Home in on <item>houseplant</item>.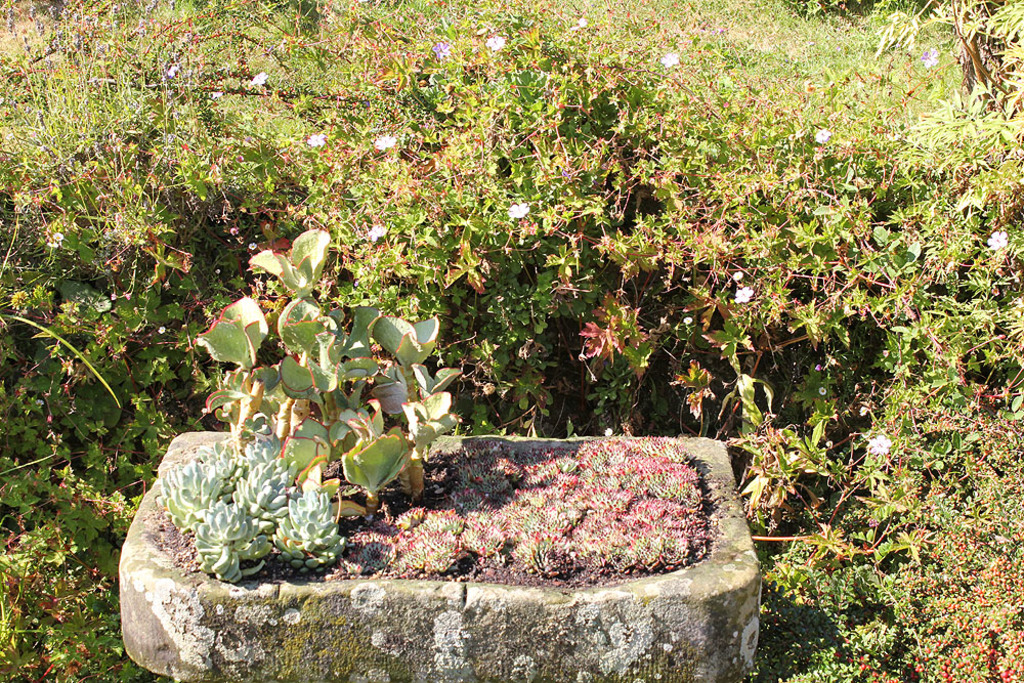
Homed in at 115/231/758/682.
